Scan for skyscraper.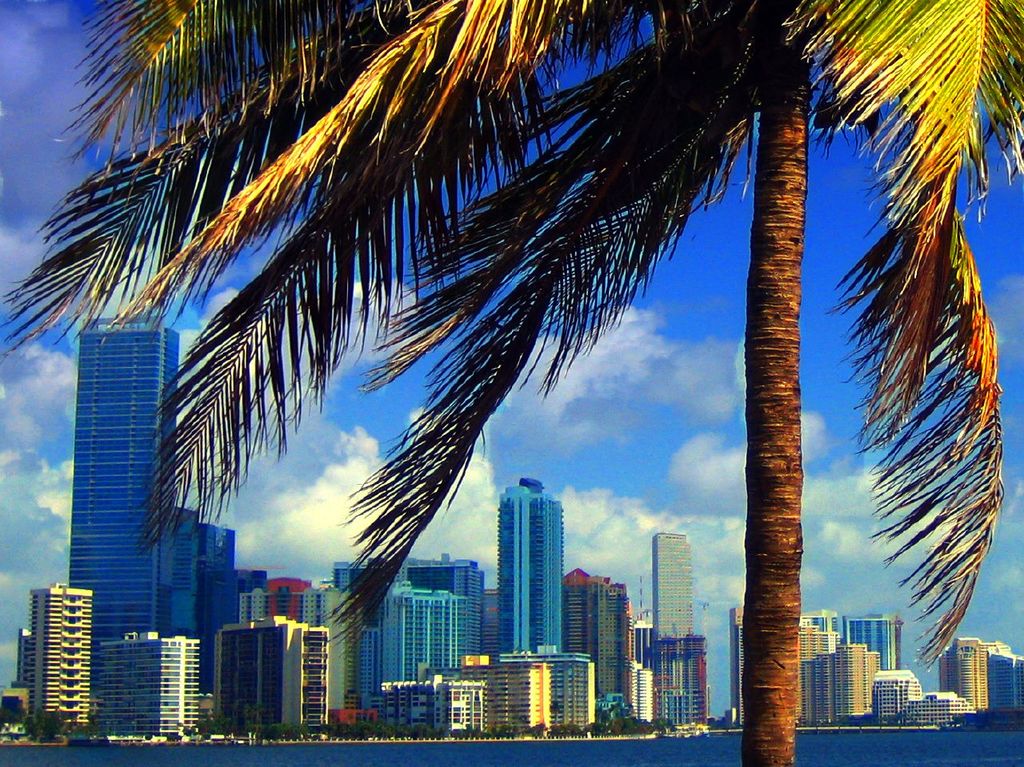
Scan result: locate(368, 572, 462, 742).
